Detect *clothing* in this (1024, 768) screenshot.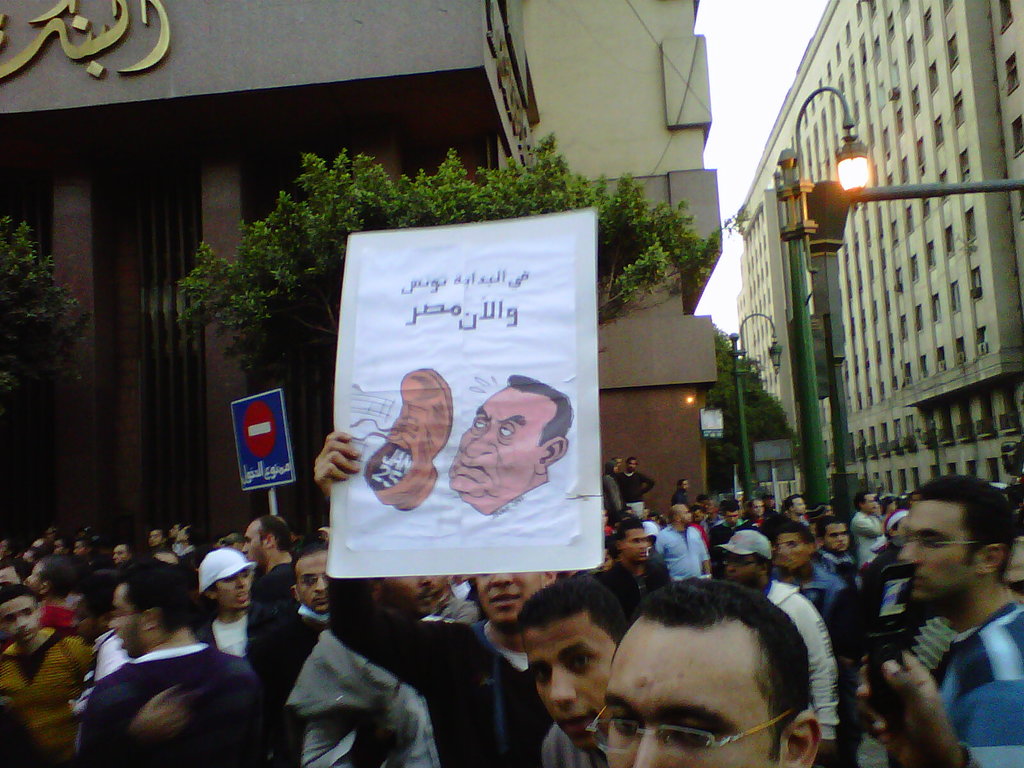
Detection: (234,553,327,767).
